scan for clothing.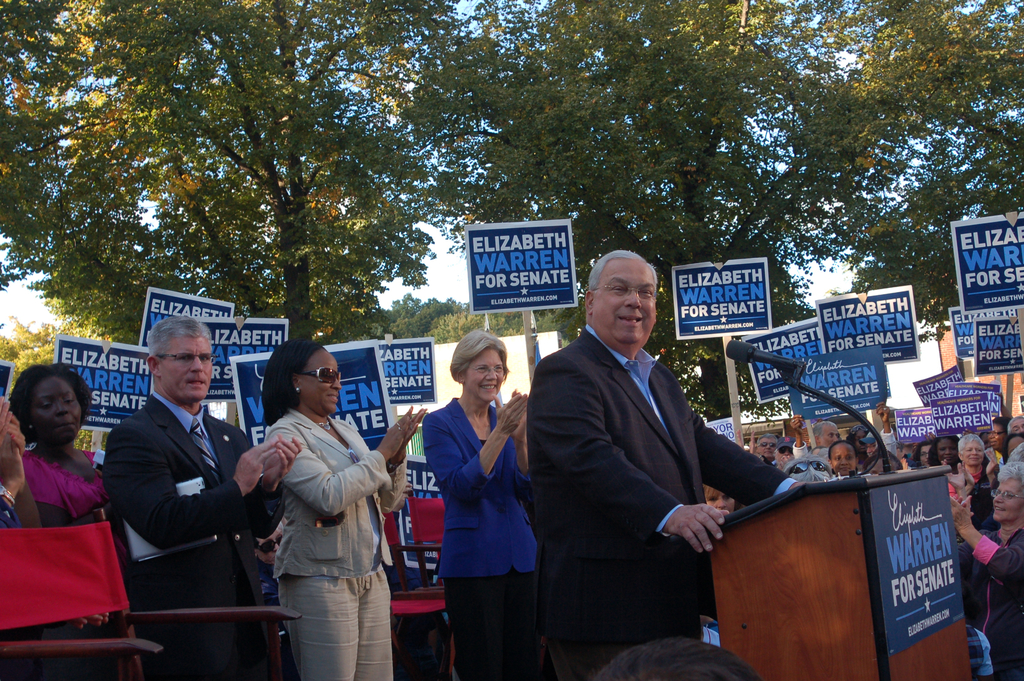
Scan result: l=0, t=495, r=28, b=532.
